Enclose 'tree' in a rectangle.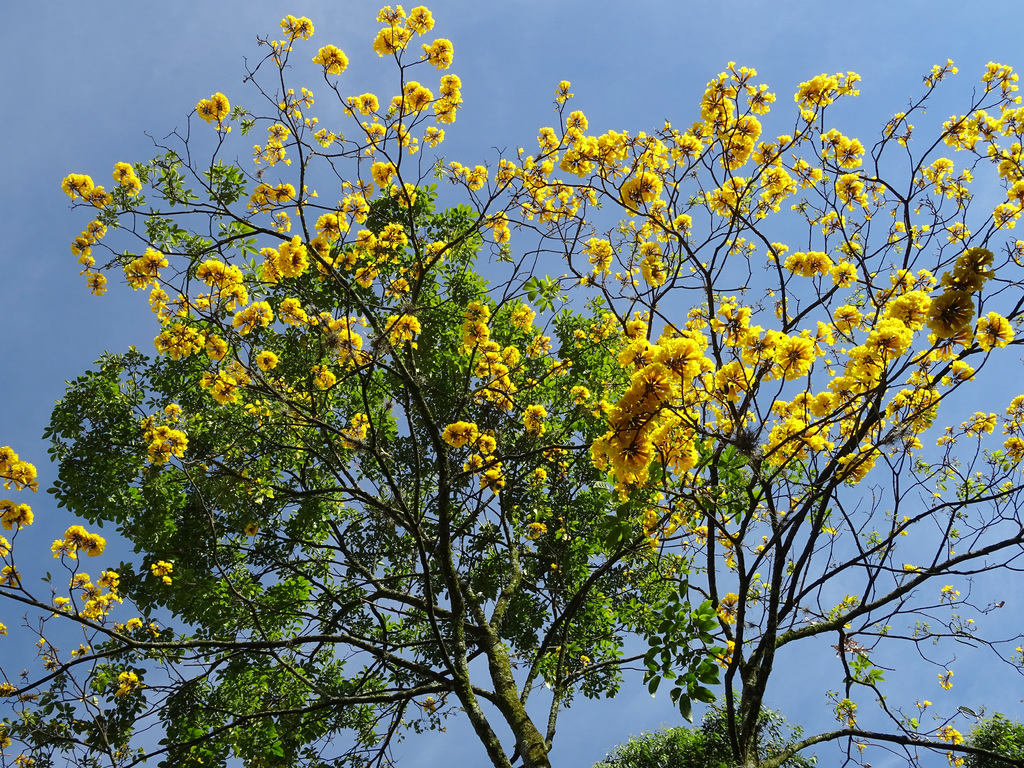
{"left": 600, "top": 696, "right": 823, "bottom": 767}.
